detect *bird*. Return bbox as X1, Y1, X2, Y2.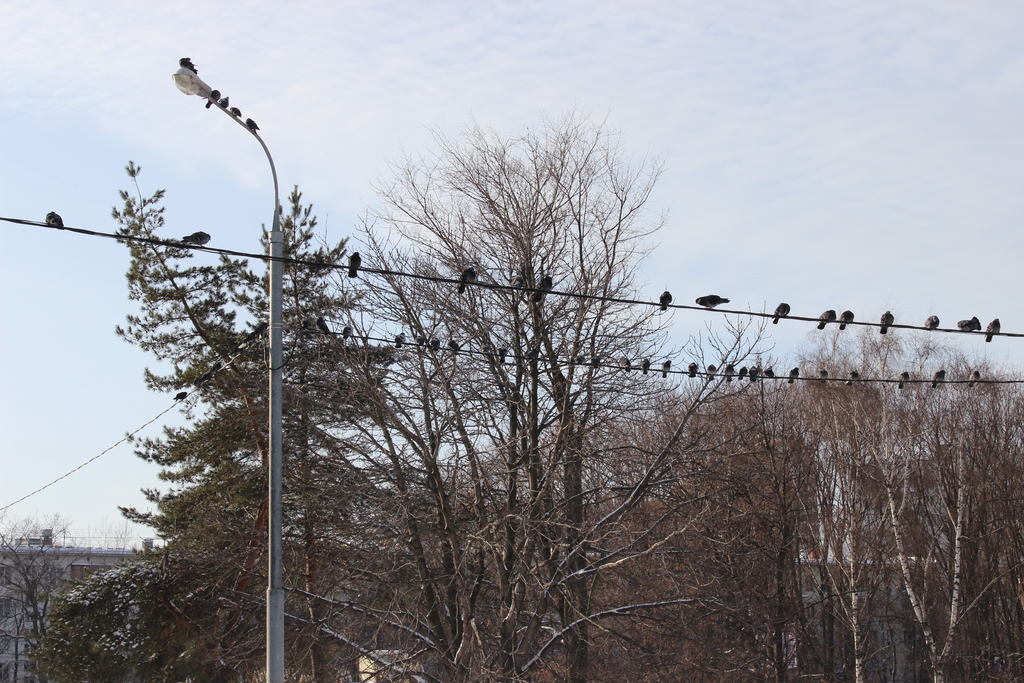
771, 299, 788, 324.
